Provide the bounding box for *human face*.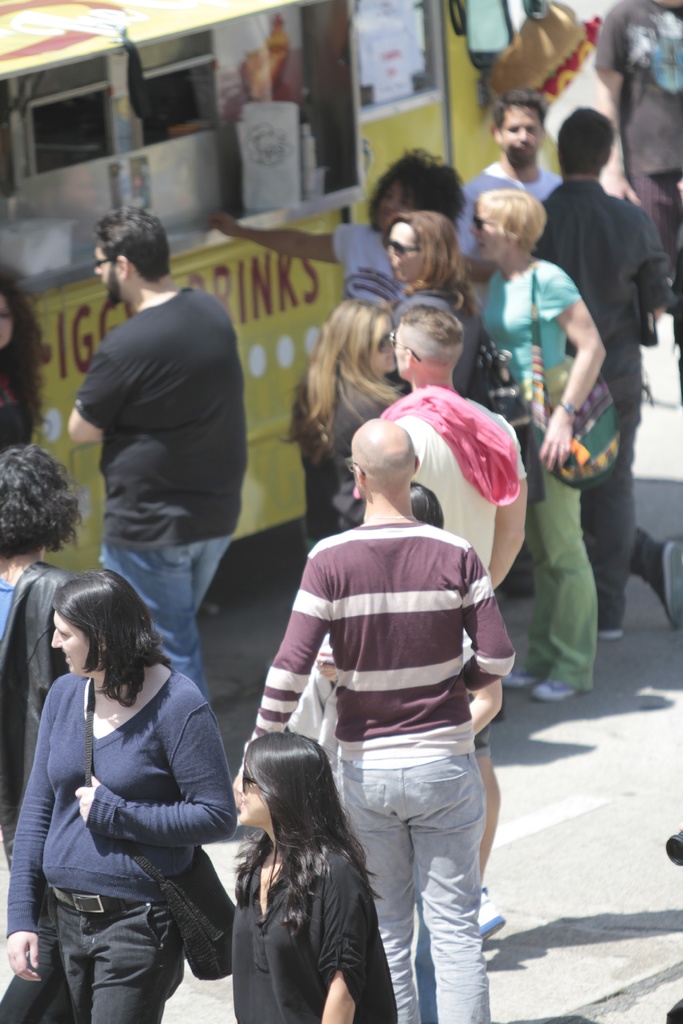
pyautogui.locateOnScreen(497, 111, 542, 174).
